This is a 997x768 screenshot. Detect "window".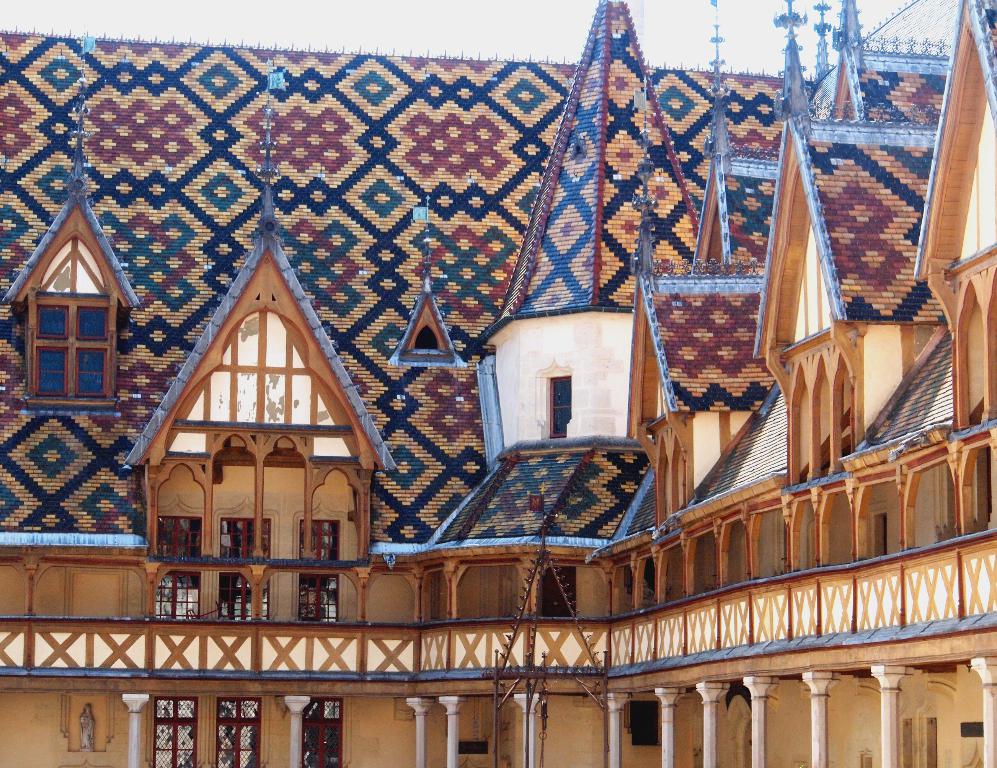
(122, 239, 397, 645).
